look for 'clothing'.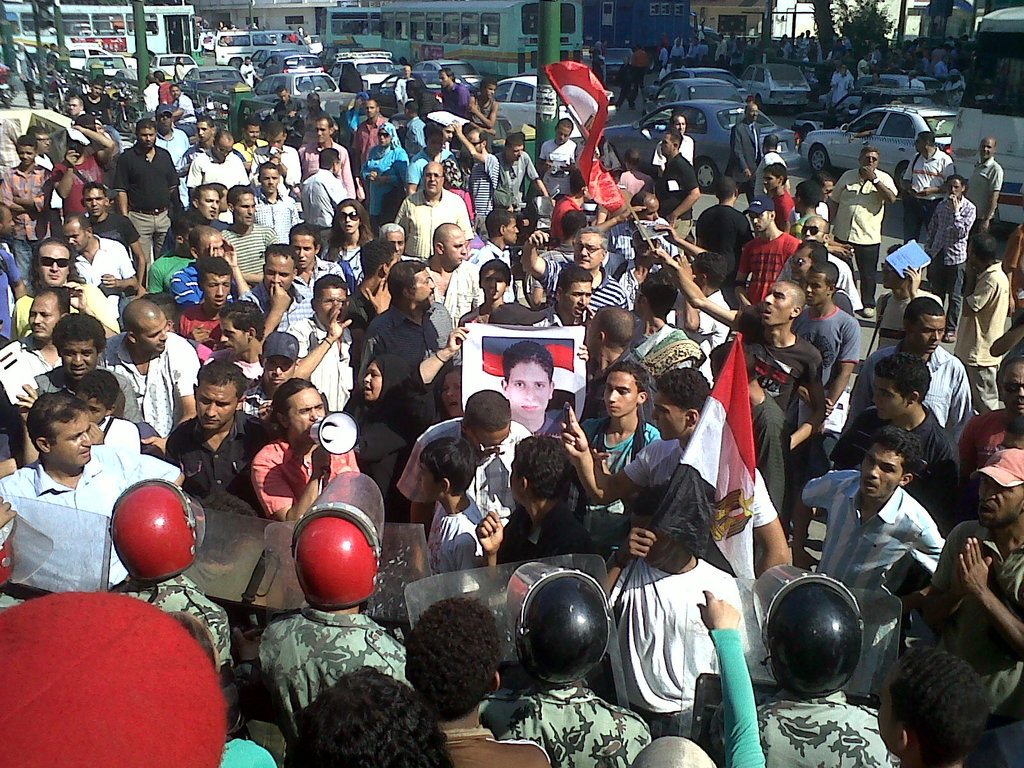
Found: rect(391, 74, 419, 111).
